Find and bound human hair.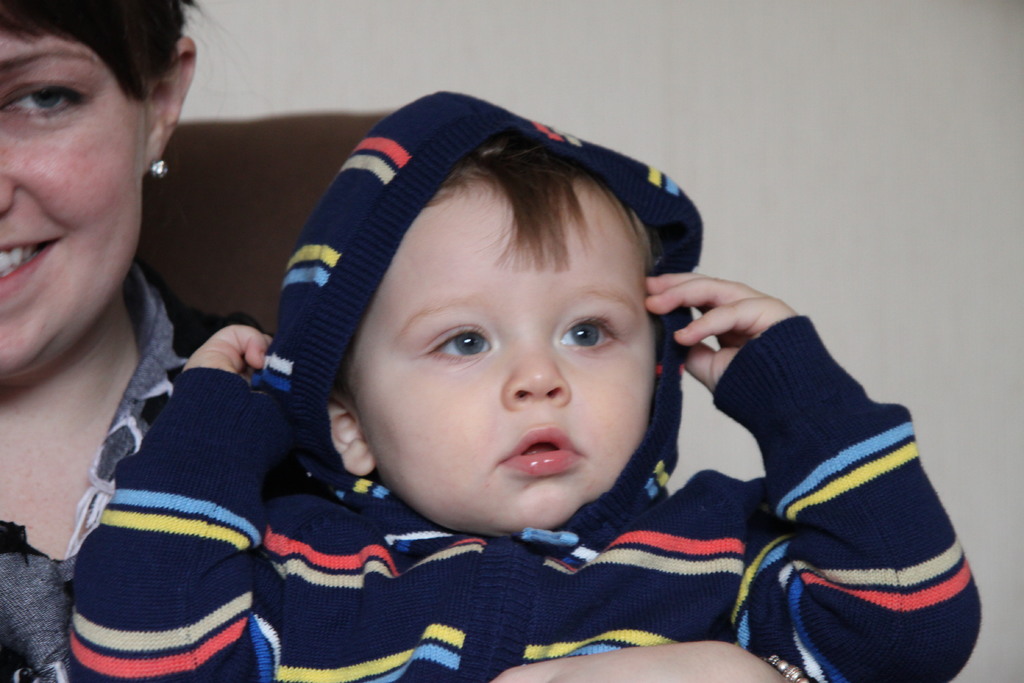
Bound: BBox(0, 0, 273, 144).
